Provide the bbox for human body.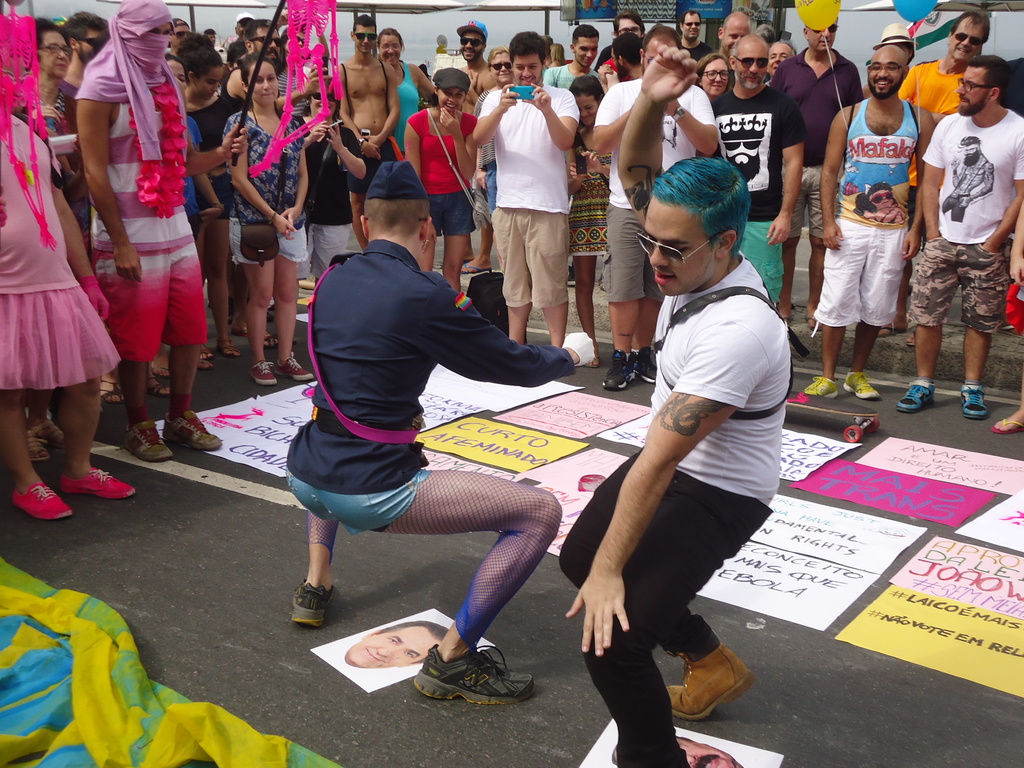
box=[0, 99, 134, 521].
